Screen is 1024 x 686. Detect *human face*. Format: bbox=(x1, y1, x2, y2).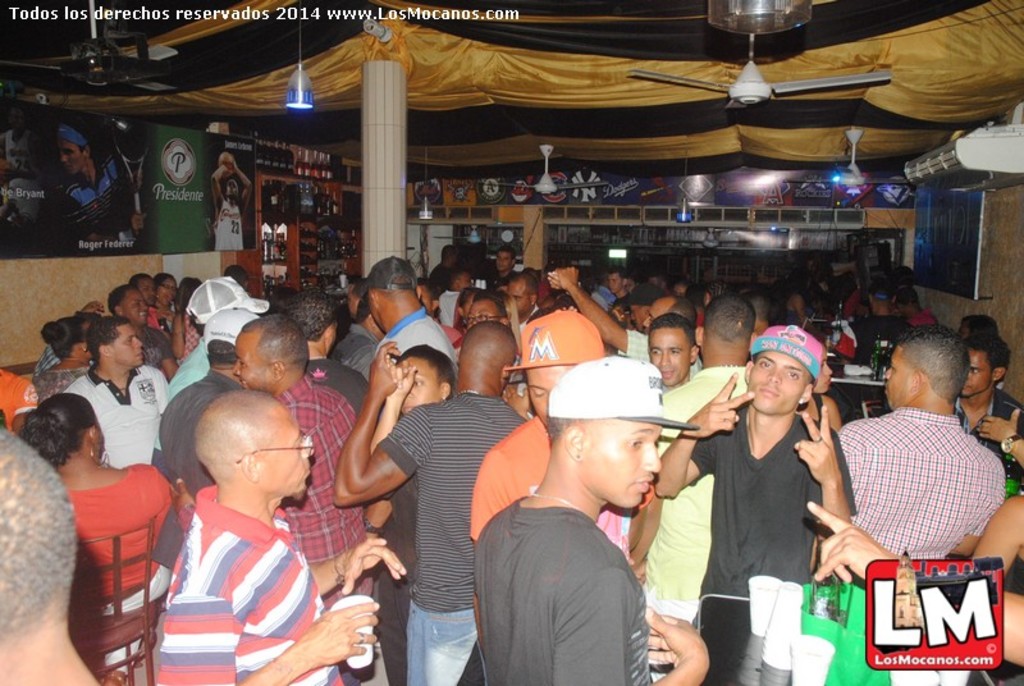
bbox=(369, 289, 384, 330).
